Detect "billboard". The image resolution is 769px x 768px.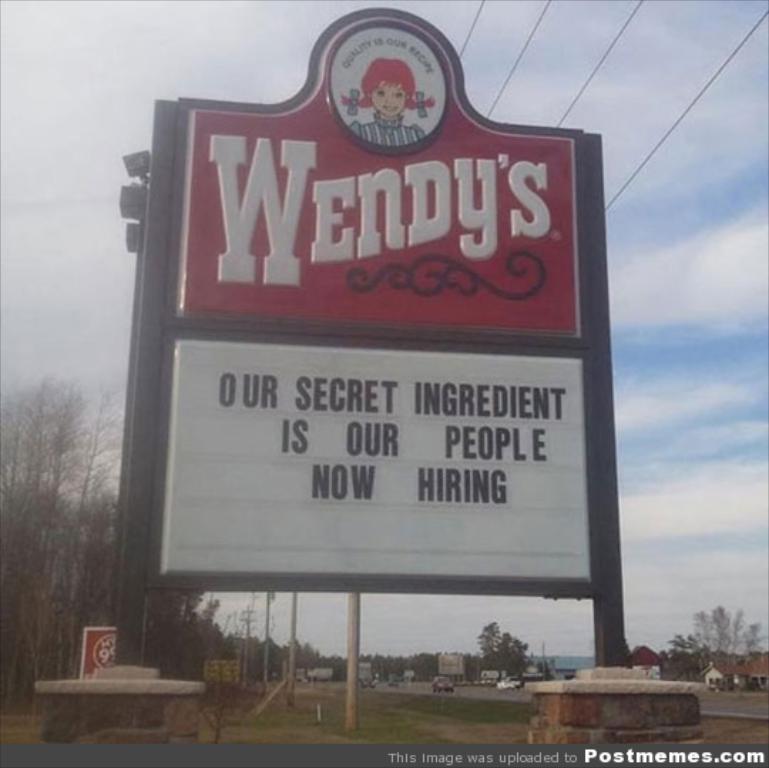
bbox=(191, 657, 242, 681).
